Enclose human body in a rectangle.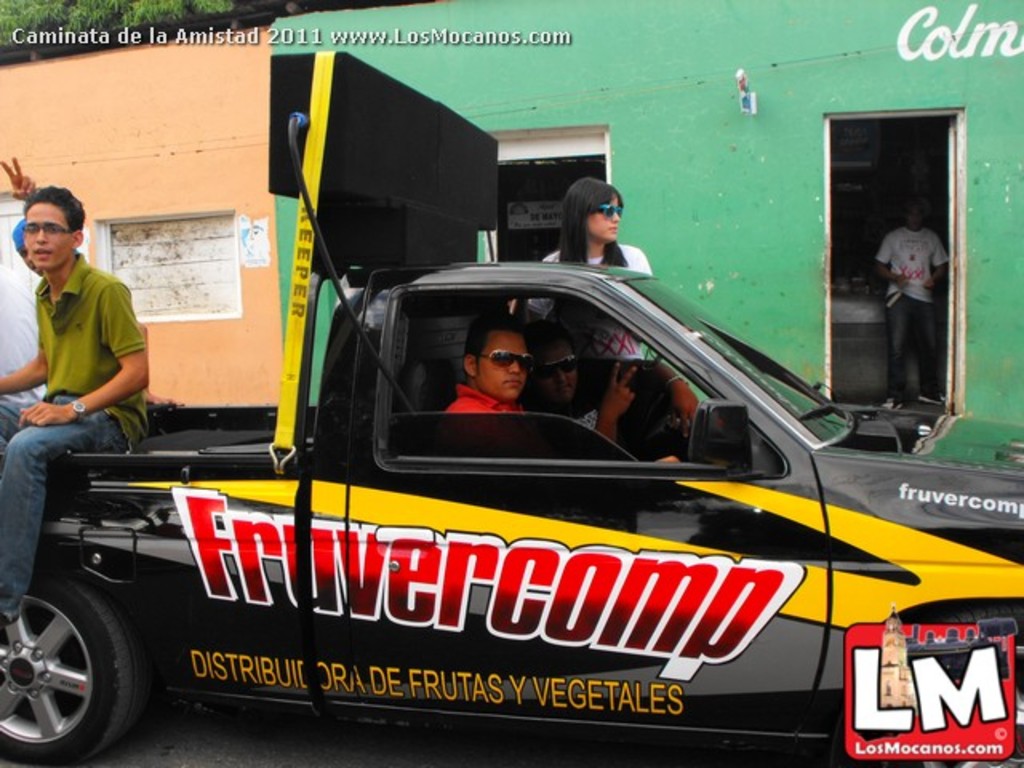
(x1=0, y1=186, x2=147, y2=618).
